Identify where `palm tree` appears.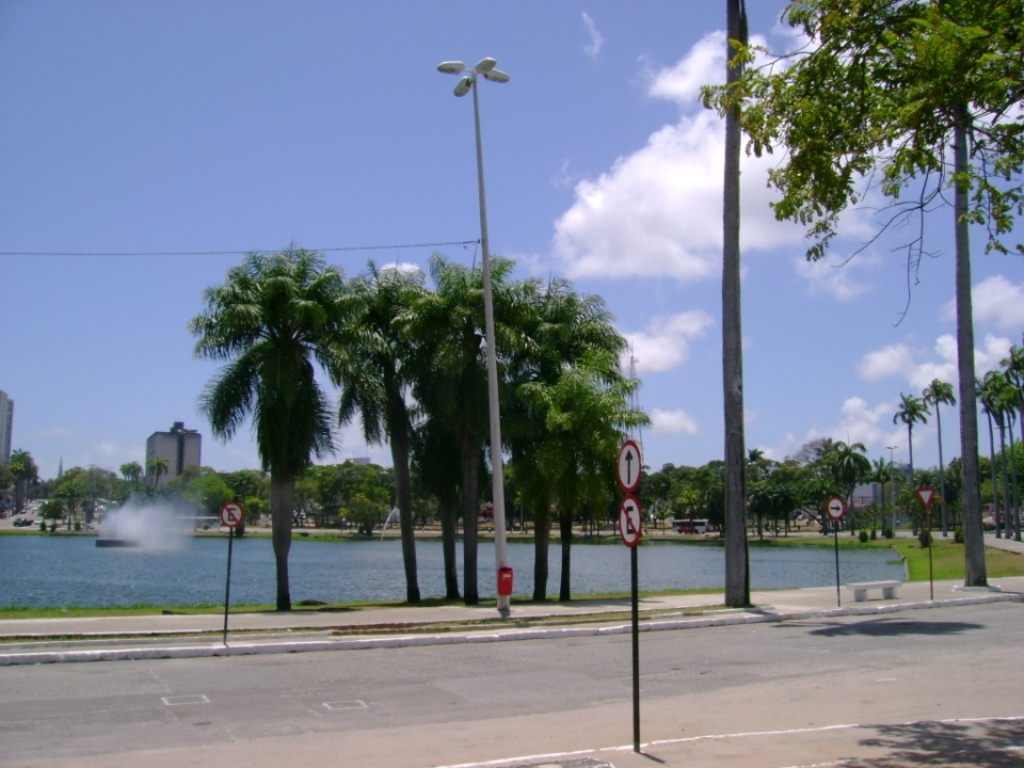
Appears at box=[665, 455, 703, 511].
